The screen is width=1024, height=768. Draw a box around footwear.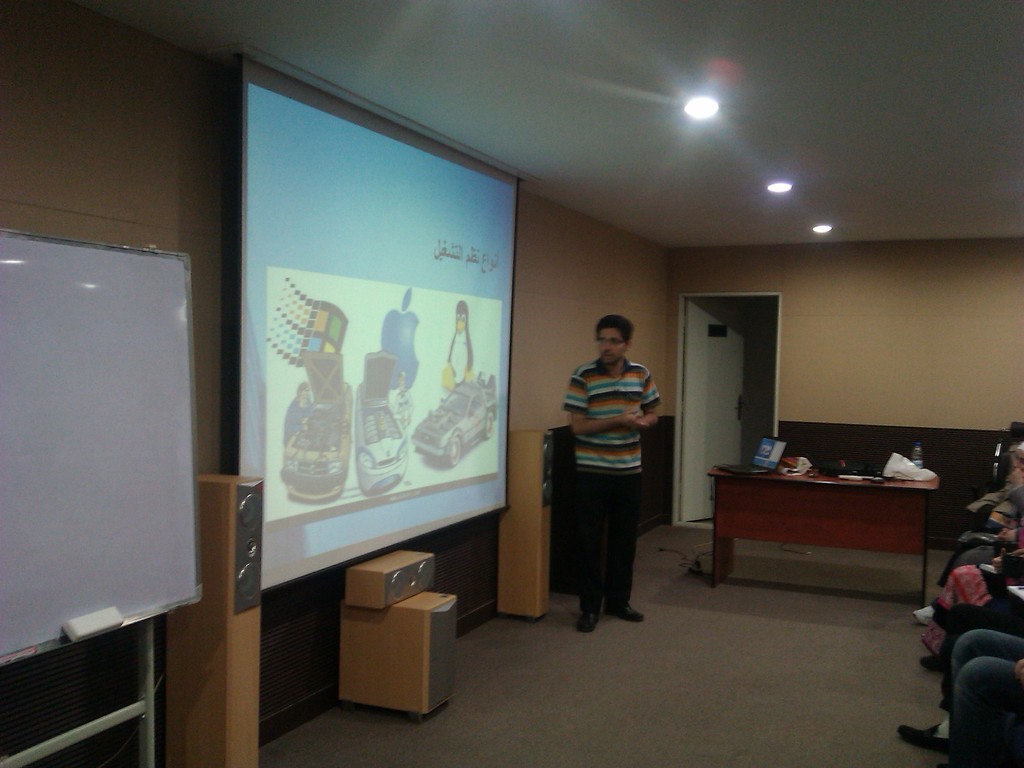
pyautogui.locateOnScreen(578, 612, 599, 629).
